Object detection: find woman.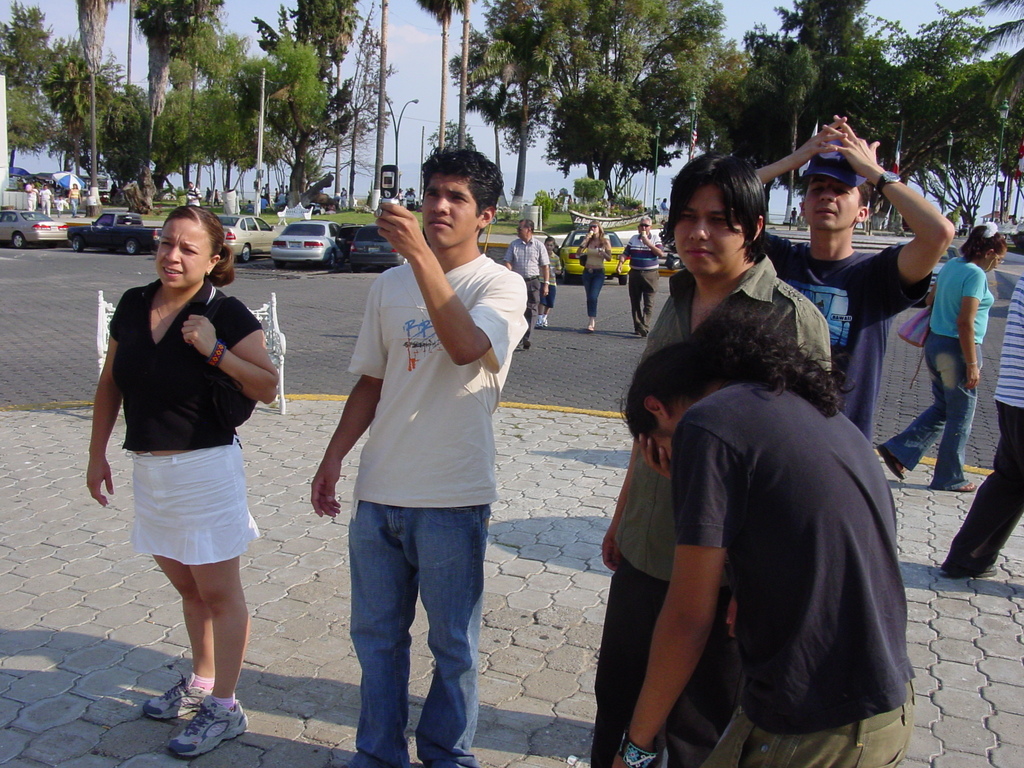
pyautogui.locateOnScreen(874, 217, 1007, 499).
